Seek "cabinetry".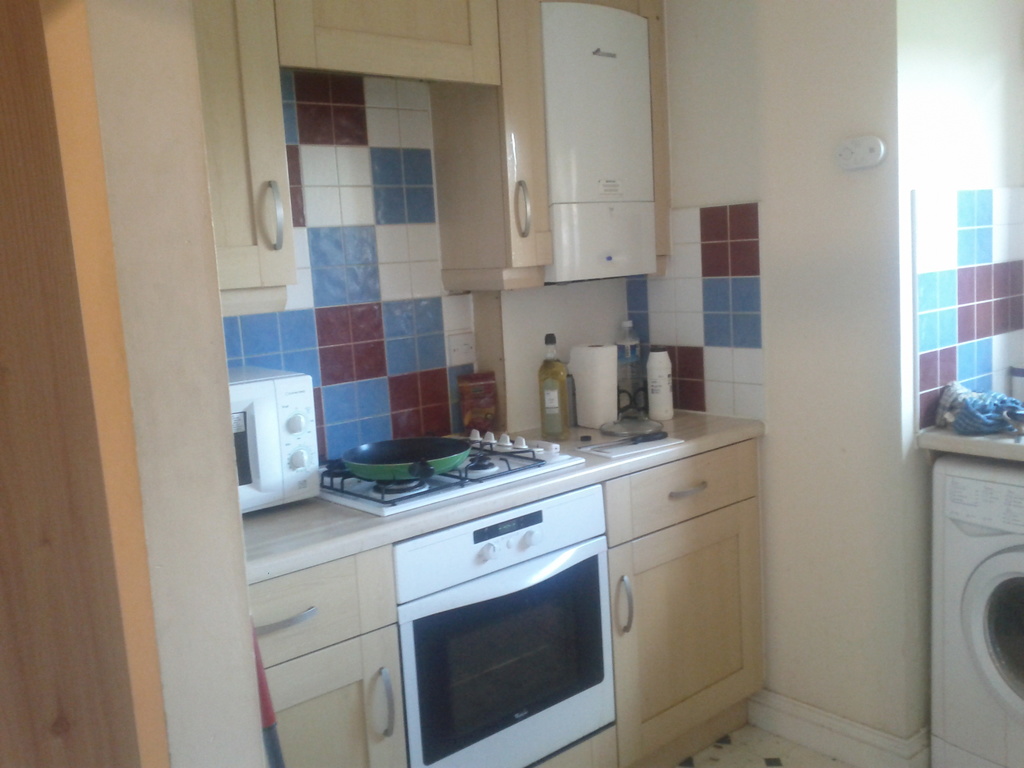
Rect(187, 0, 295, 327).
